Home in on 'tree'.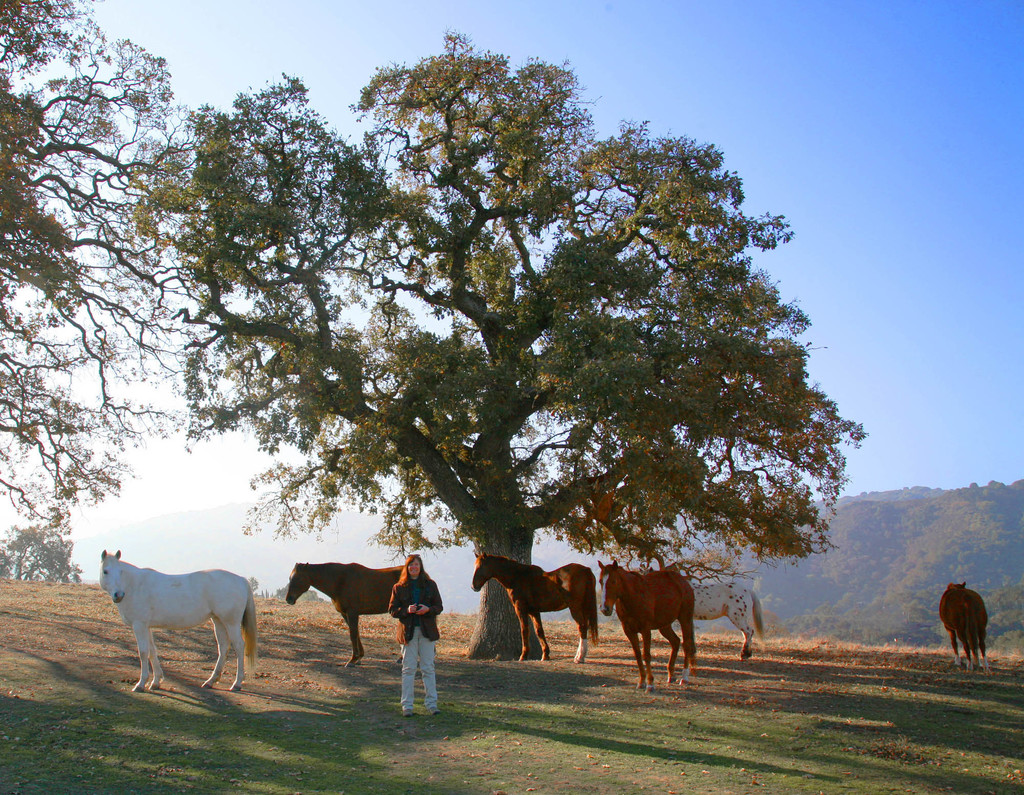
Homed in at 0 0 244 577.
